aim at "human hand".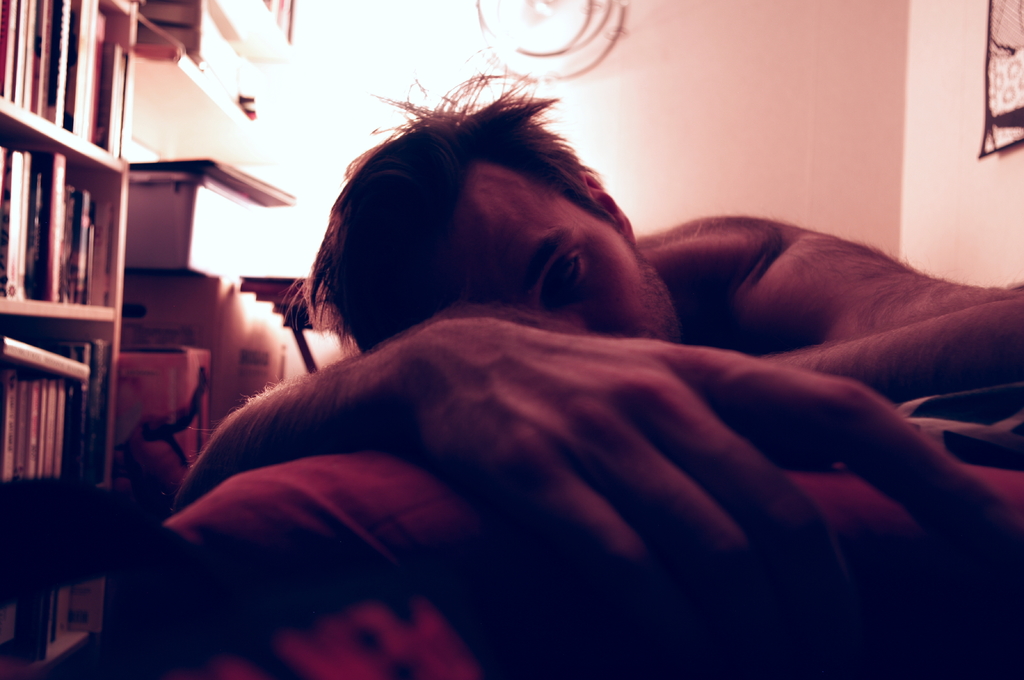
Aimed at bbox=(174, 297, 949, 602).
